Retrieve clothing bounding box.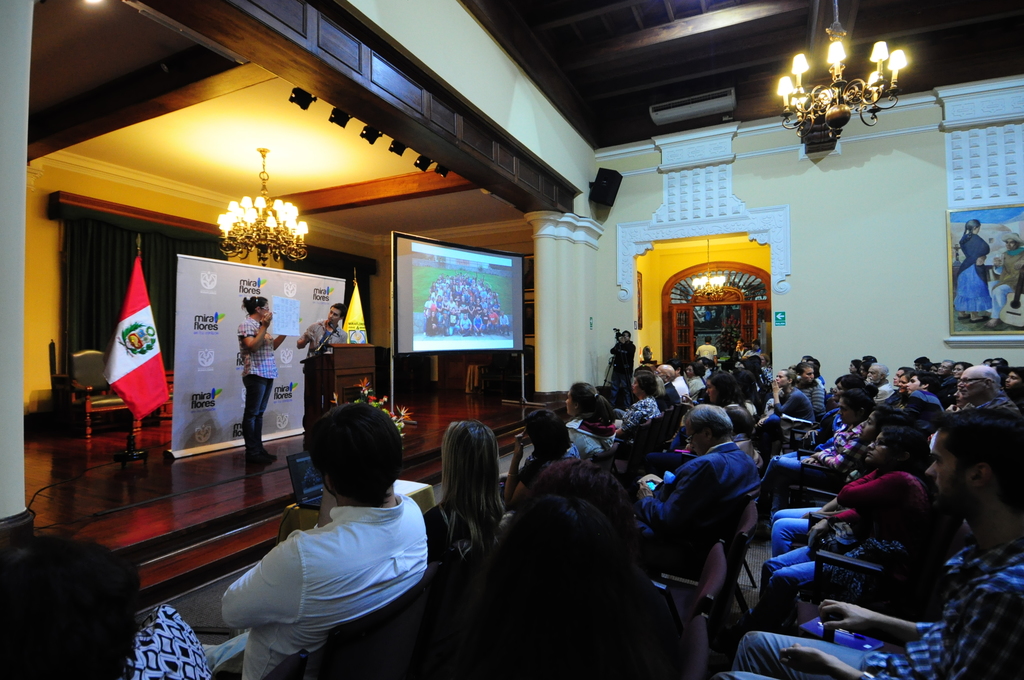
Bounding box: (x1=566, y1=414, x2=616, y2=458).
